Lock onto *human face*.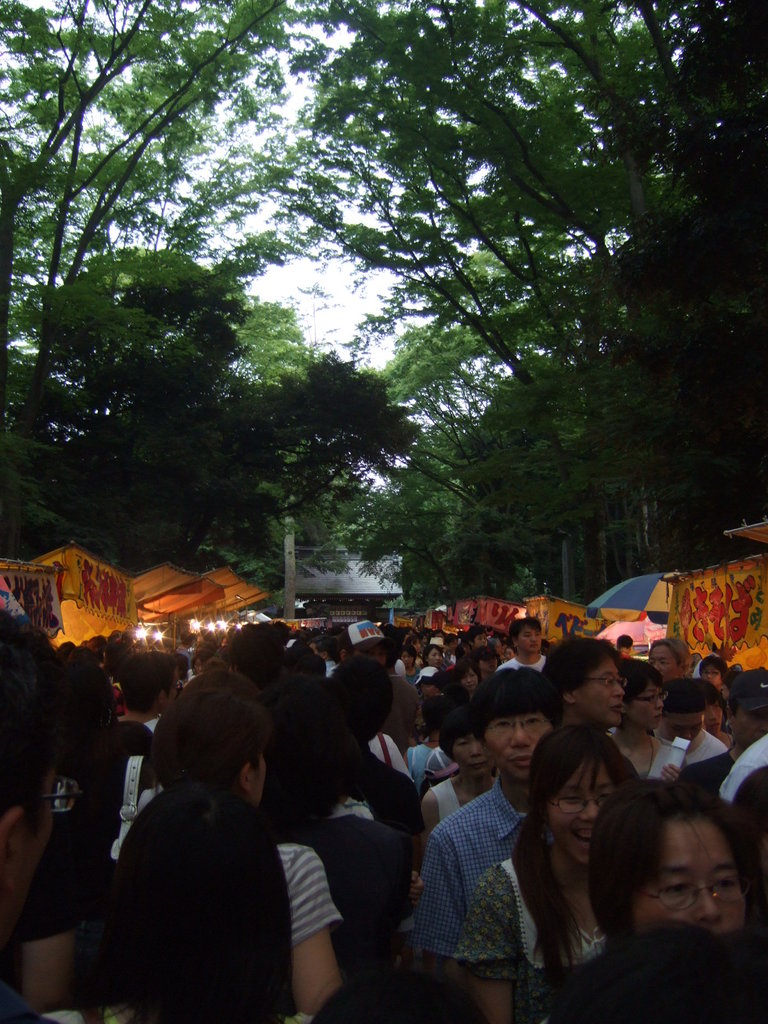
Locked: x1=428 y1=652 x2=442 y2=666.
